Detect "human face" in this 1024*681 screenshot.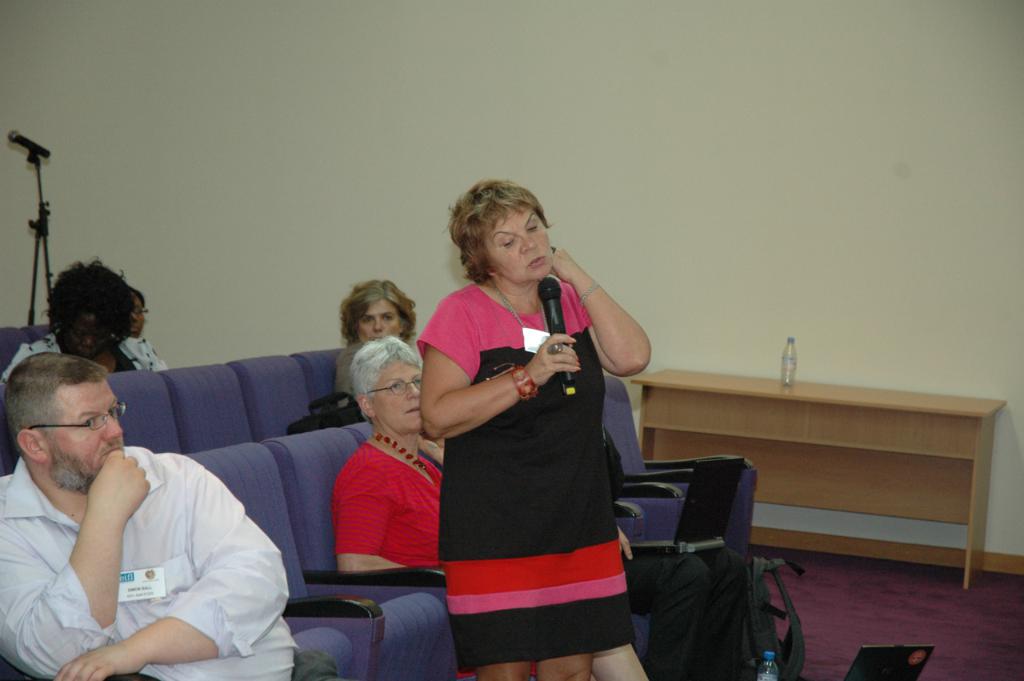
Detection: bbox=[366, 357, 420, 430].
